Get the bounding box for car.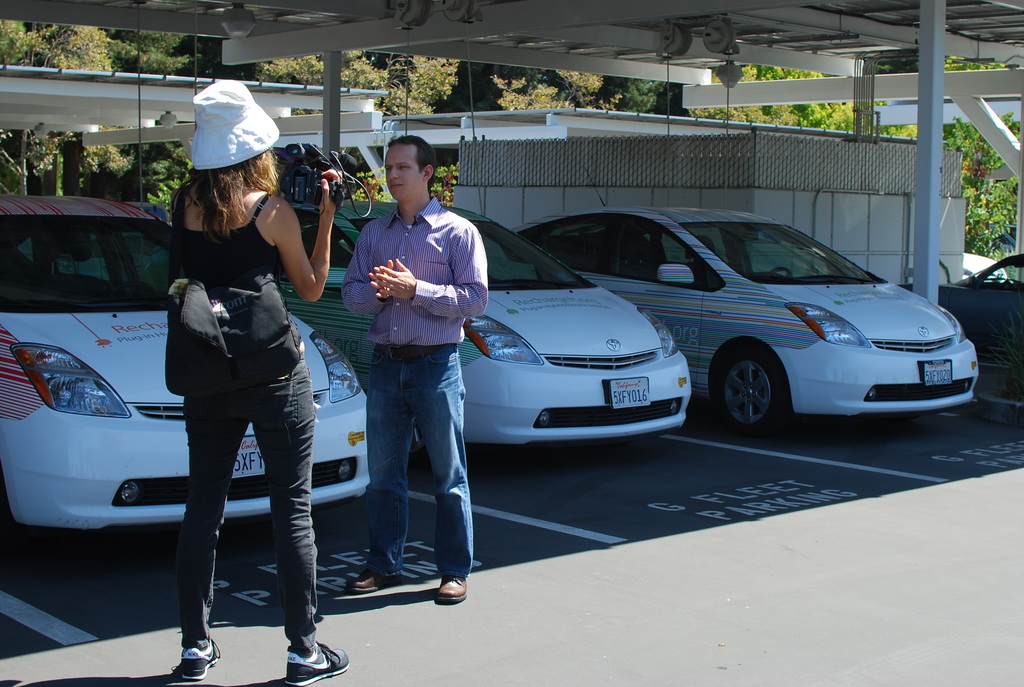
{"left": 0, "top": 193, "right": 372, "bottom": 565}.
